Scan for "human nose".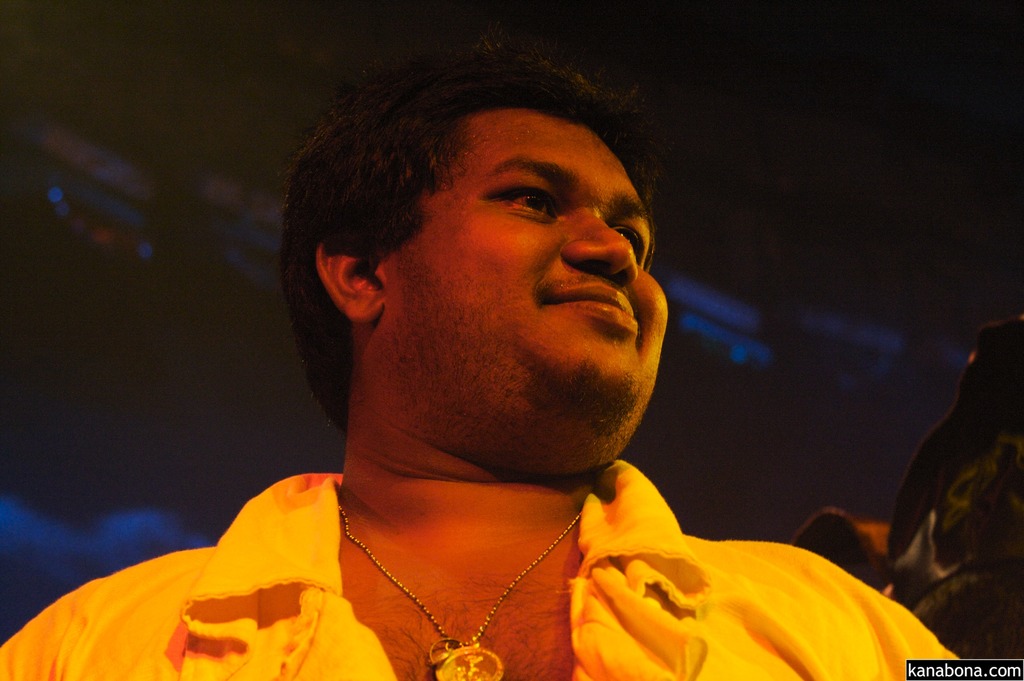
Scan result: bbox(557, 213, 636, 290).
